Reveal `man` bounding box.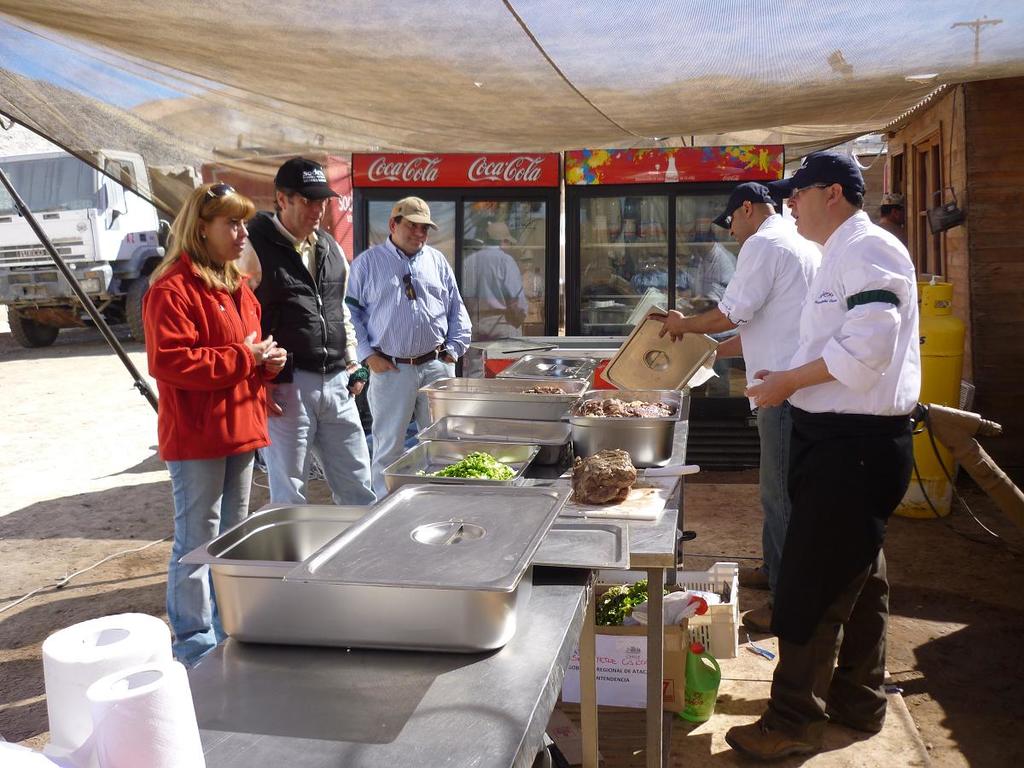
Revealed: <bbox>336, 193, 457, 447</bbox>.
